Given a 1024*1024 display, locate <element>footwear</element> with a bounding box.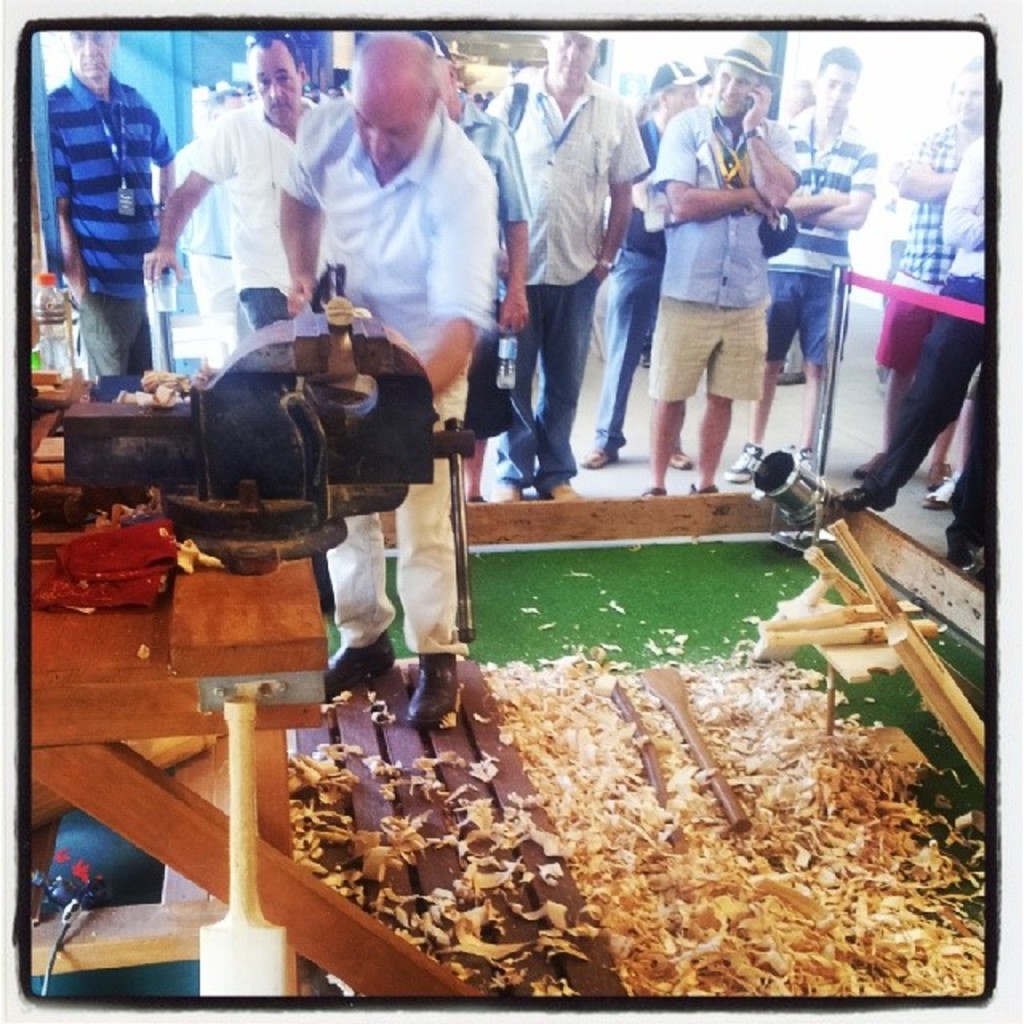
Located: <box>728,434,763,477</box>.
